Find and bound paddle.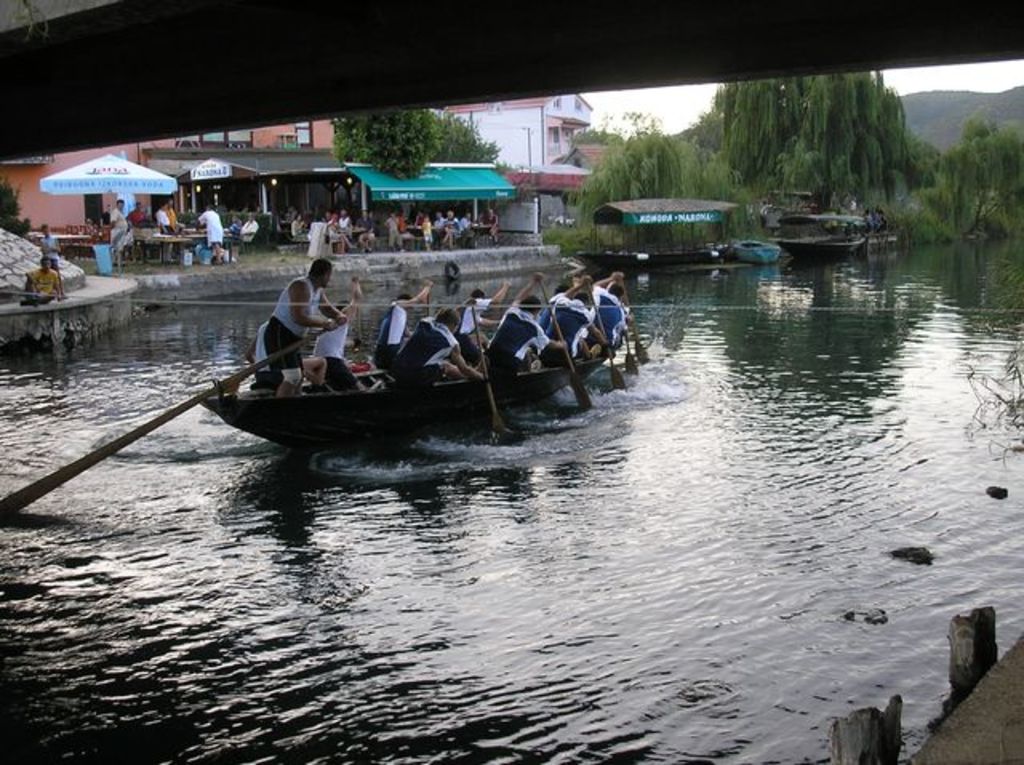
Bound: box(619, 270, 646, 365).
